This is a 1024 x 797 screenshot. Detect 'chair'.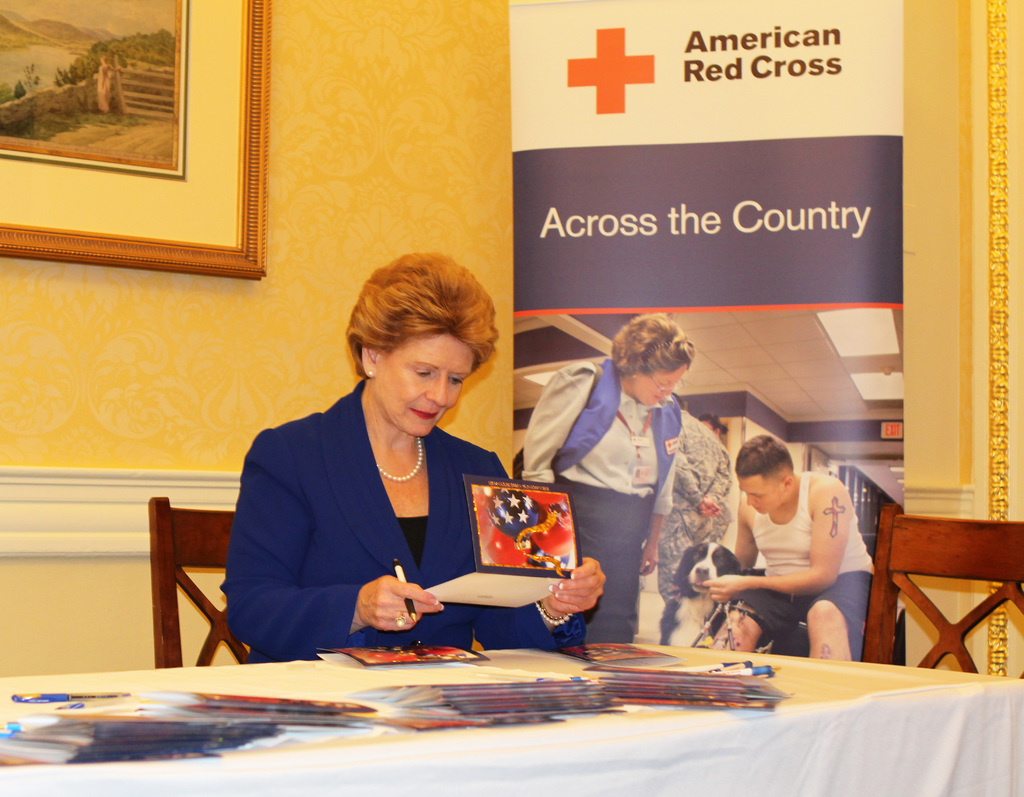
locate(132, 487, 235, 669).
